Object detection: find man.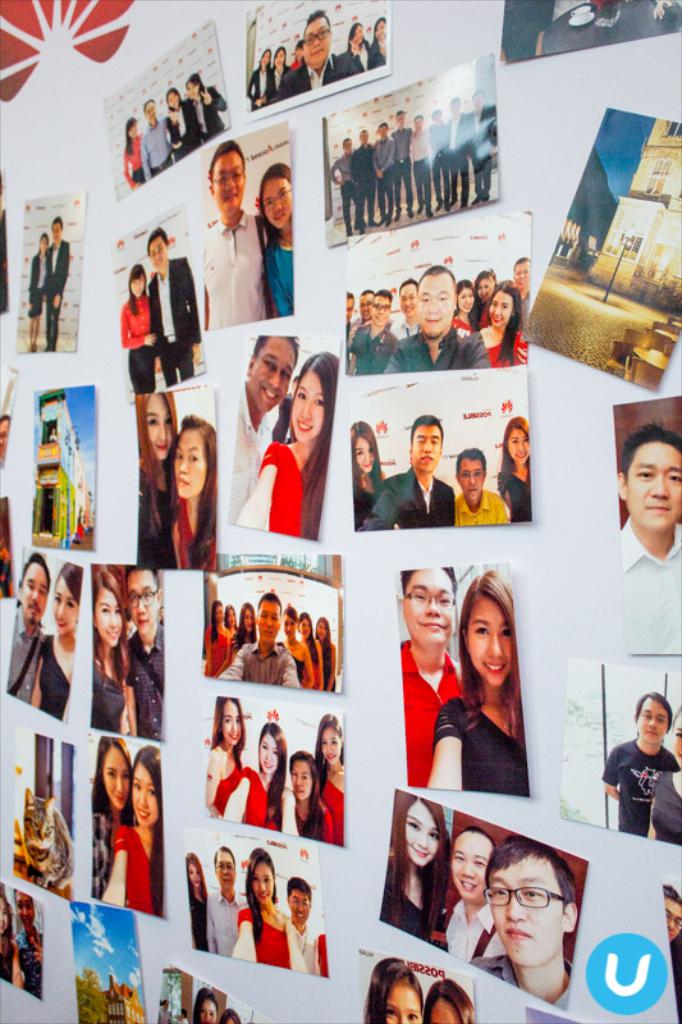
pyautogui.locateOnScreen(599, 692, 679, 838).
